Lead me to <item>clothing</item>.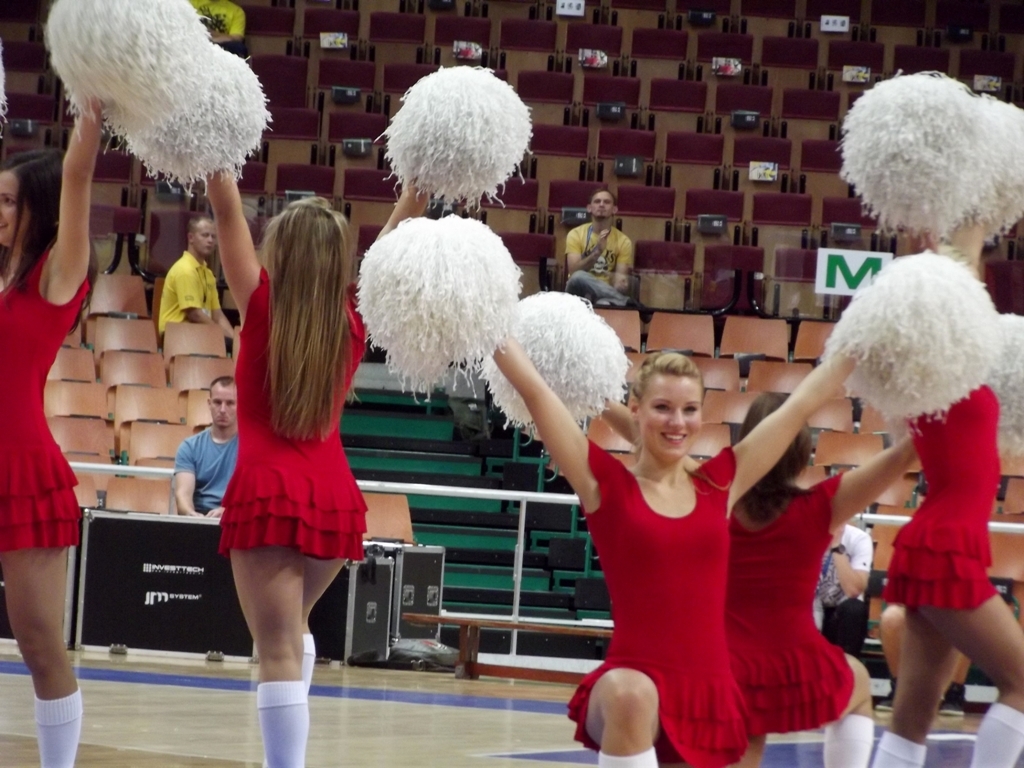
Lead to 192:269:357:550.
